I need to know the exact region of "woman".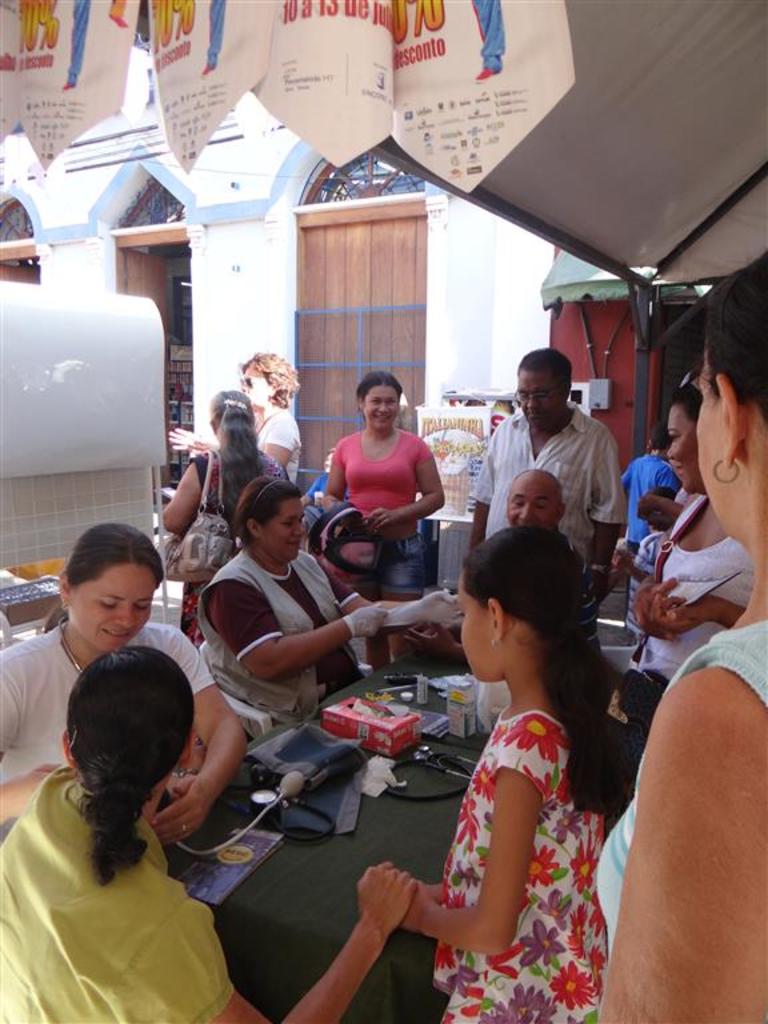
Region: 189, 473, 464, 723.
